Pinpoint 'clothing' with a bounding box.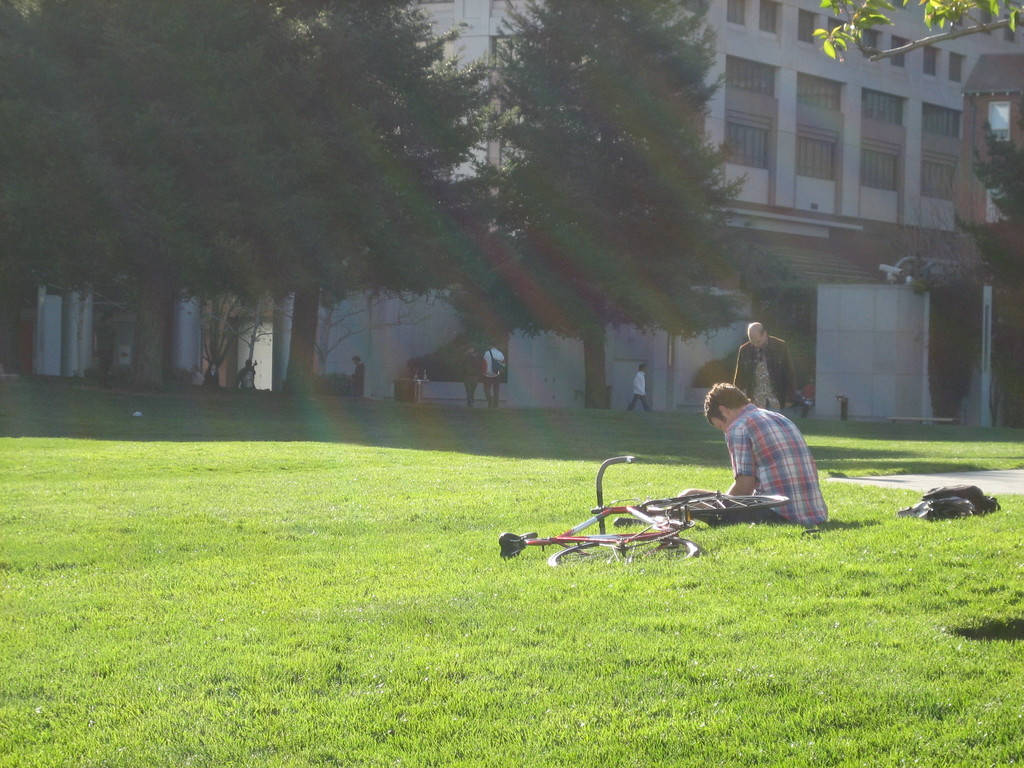
(463,355,484,406).
